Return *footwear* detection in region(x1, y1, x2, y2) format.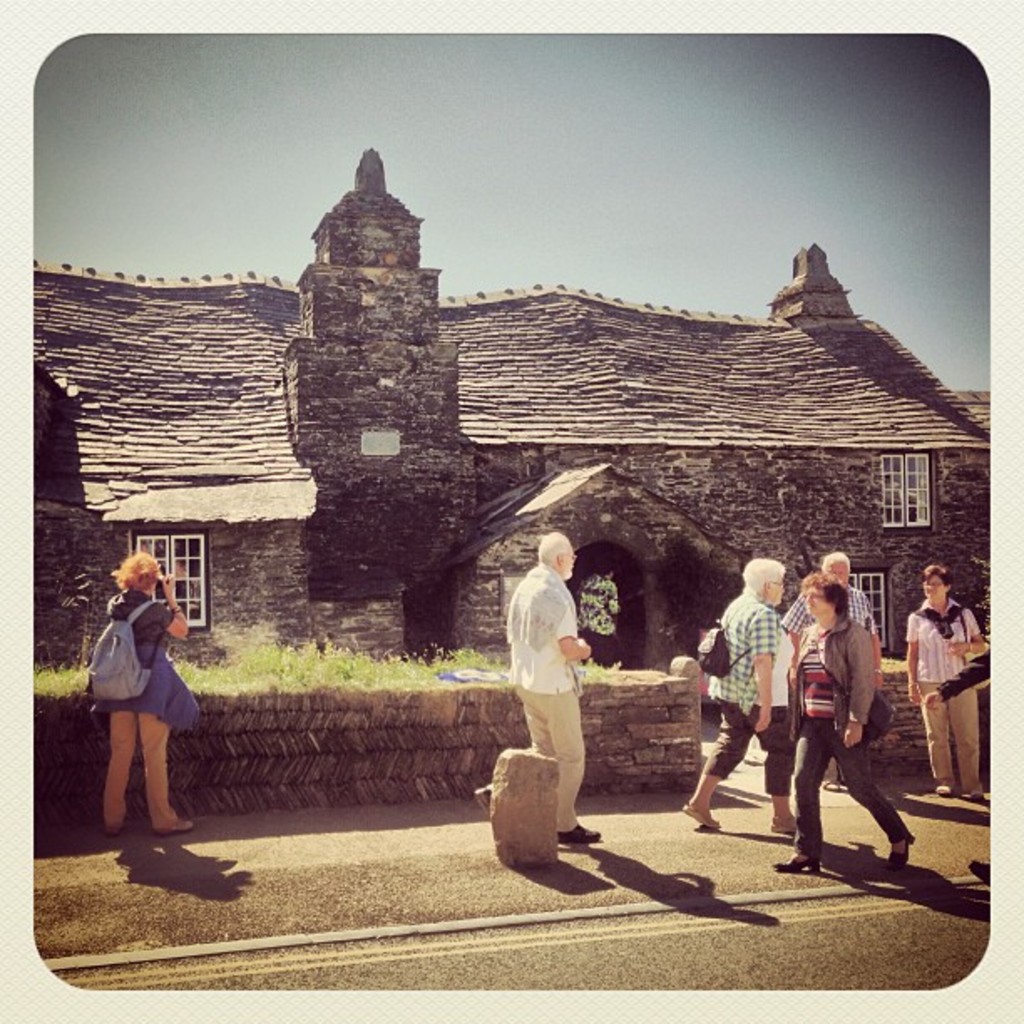
region(937, 778, 952, 795).
